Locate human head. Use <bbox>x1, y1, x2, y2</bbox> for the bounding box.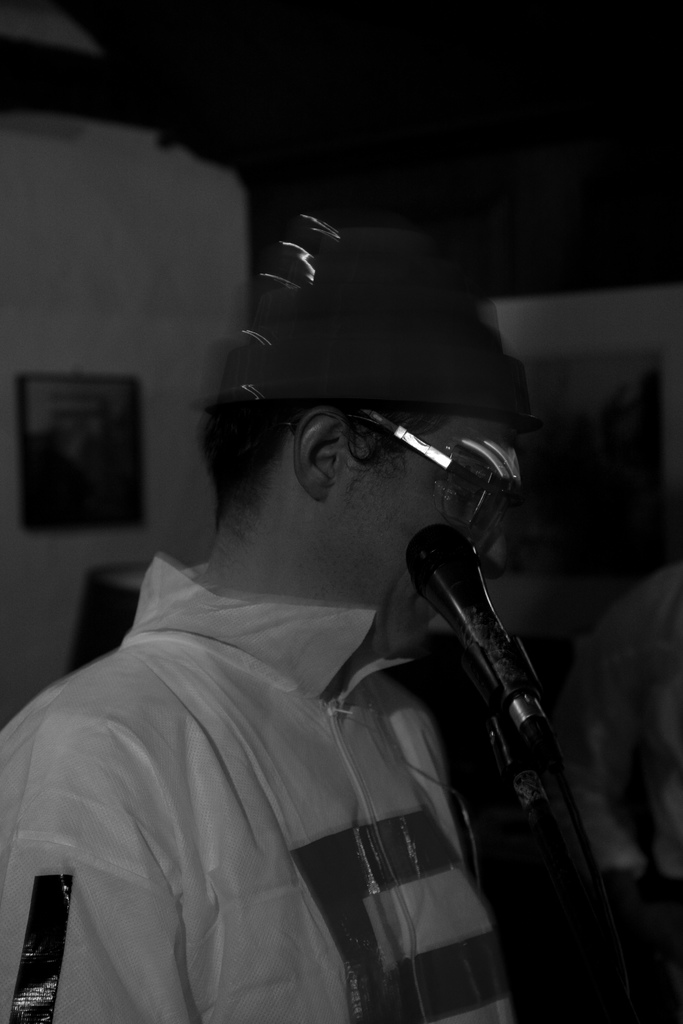
<bbox>201, 232, 509, 612</bbox>.
